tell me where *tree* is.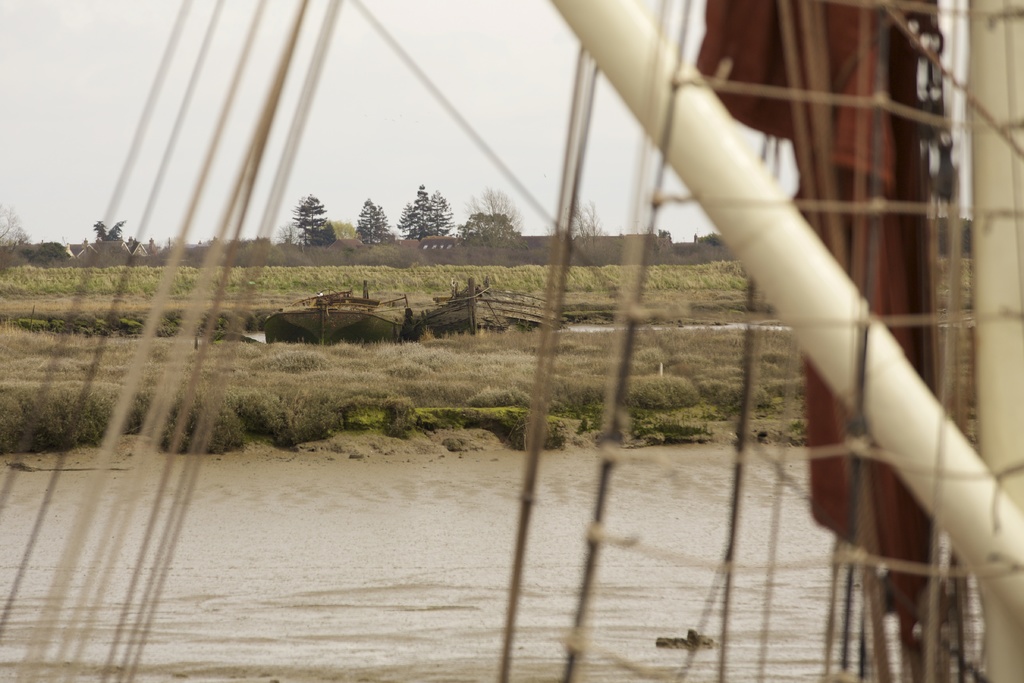
*tree* is at pyautogui.locateOnScreen(425, 191, 452, 237).
